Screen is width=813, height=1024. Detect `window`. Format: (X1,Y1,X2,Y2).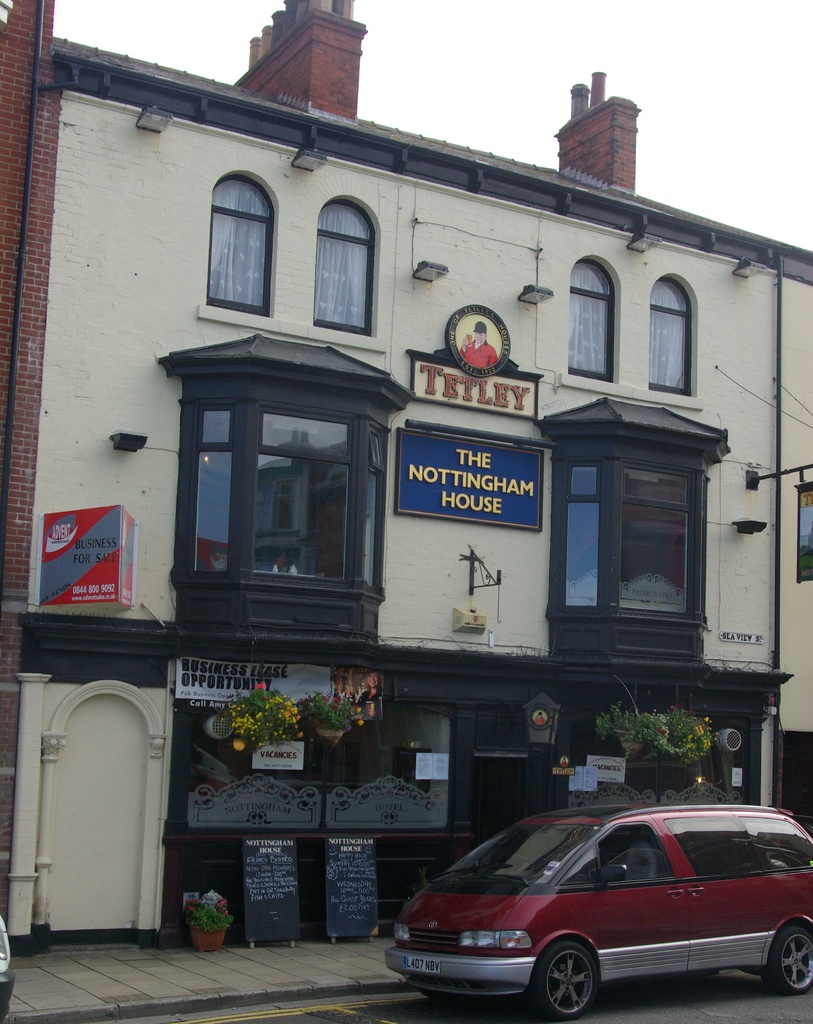
(642,281,695,386).
